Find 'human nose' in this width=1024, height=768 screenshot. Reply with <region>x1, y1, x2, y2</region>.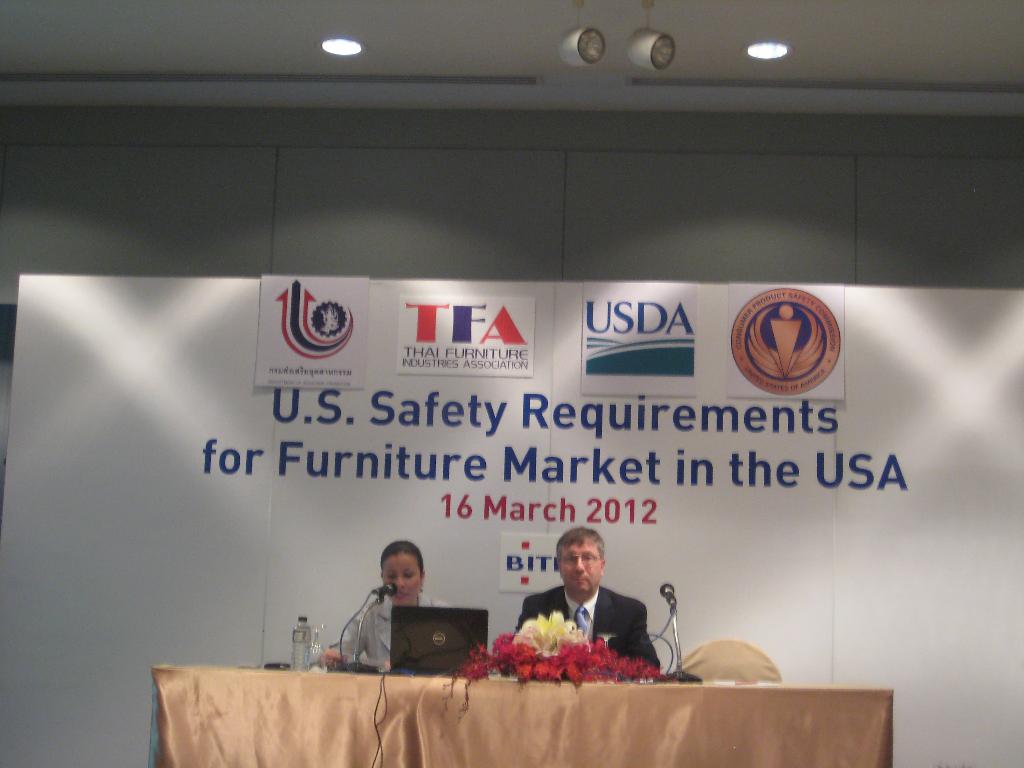
<region>396, 579, 406, 590</region>.
